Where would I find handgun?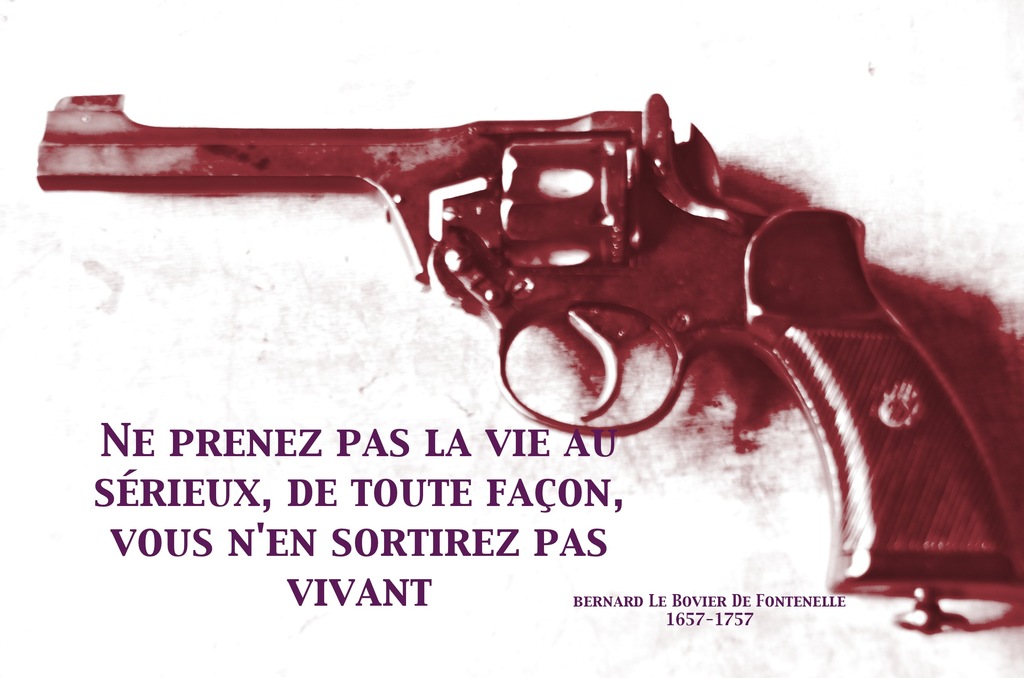
At x1=39, y1=95, x2=1023, y2=632.
